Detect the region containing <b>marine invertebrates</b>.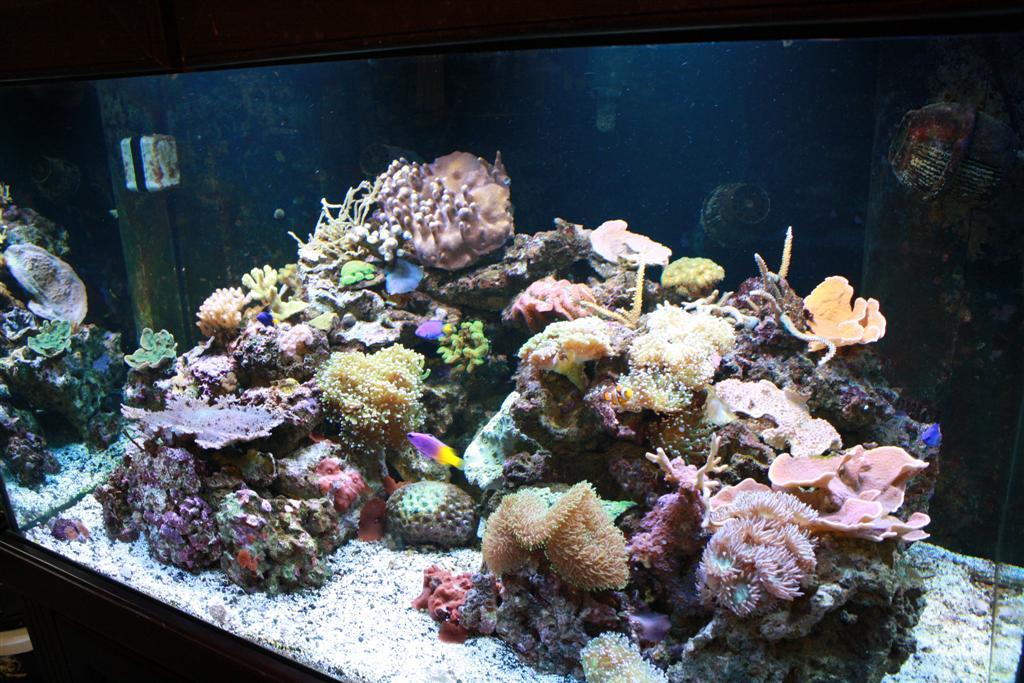
<bbox>647, 251, 723, 306</bbox>.
